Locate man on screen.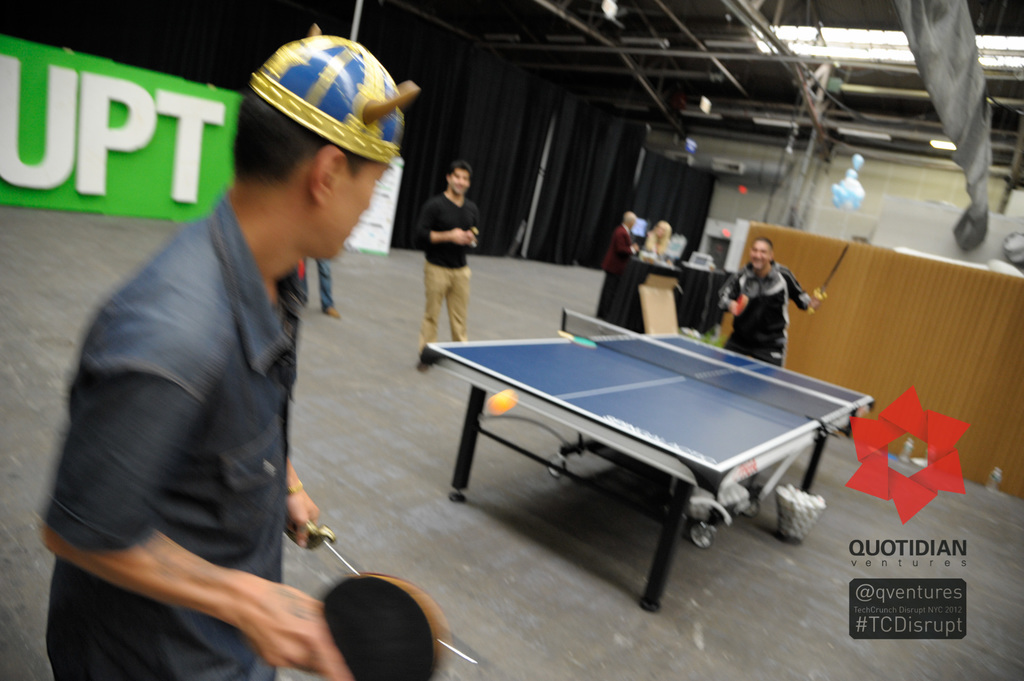
On screen at BBox(715, 237, 813, 365).
